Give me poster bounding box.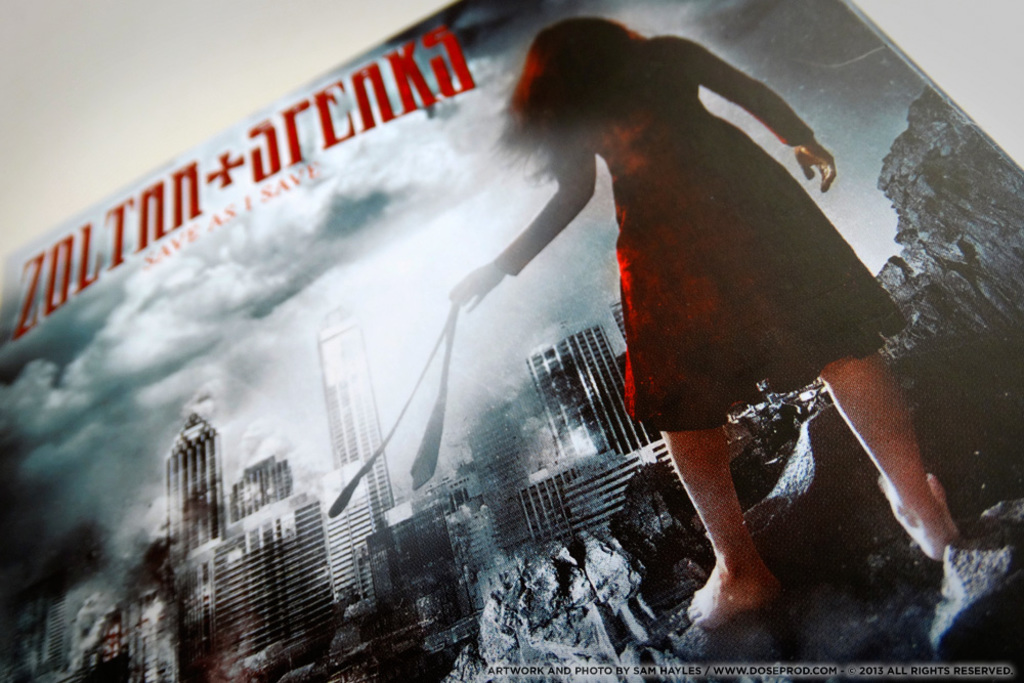
detection(0, 0, 1023, 682).
